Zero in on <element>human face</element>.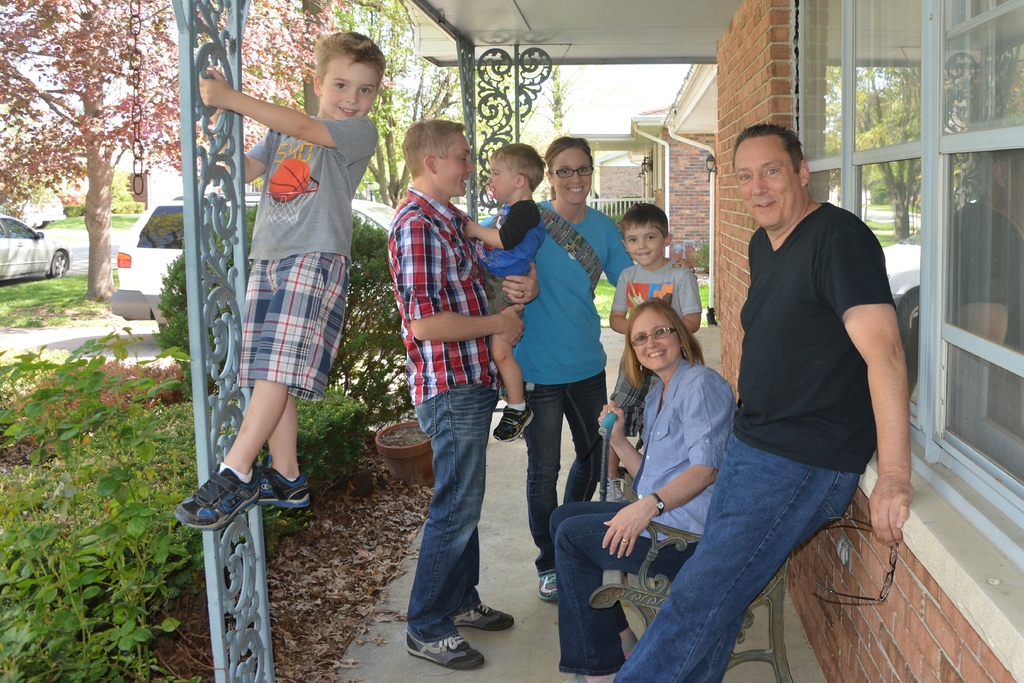
Zeroed in: x1=323, y1=61, x2=379, y2=120.
